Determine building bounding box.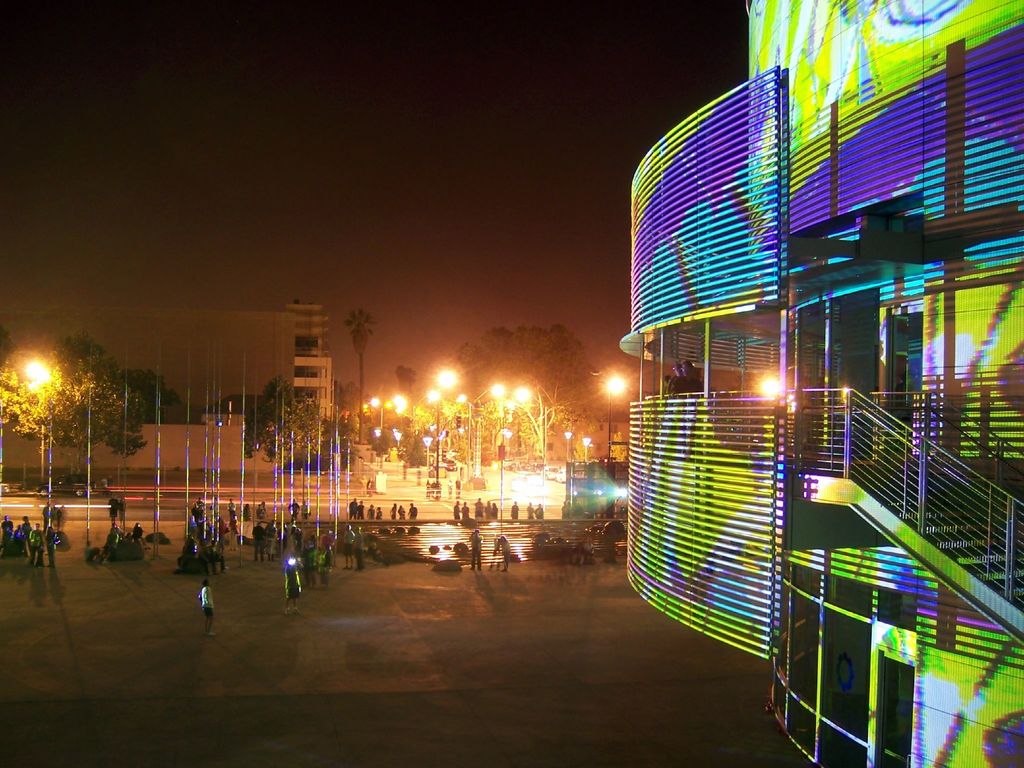
Determined: (x1=610, y1=0, x2=1023, y2=767).
